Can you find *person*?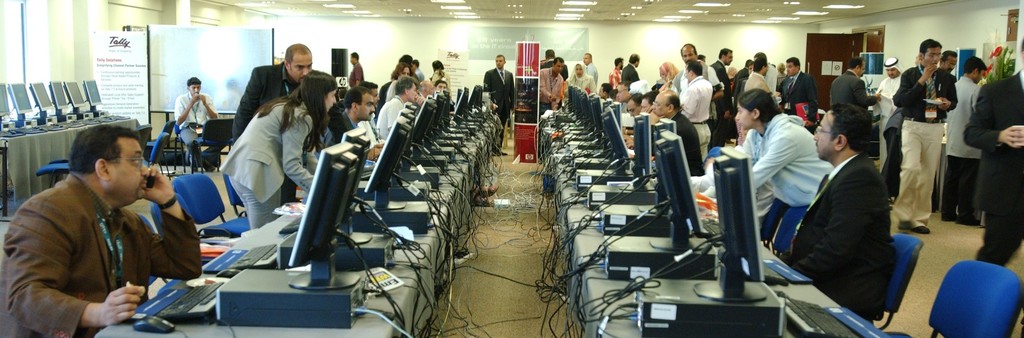
Yes, bounding box: box=[935, 49, 992, 226].
